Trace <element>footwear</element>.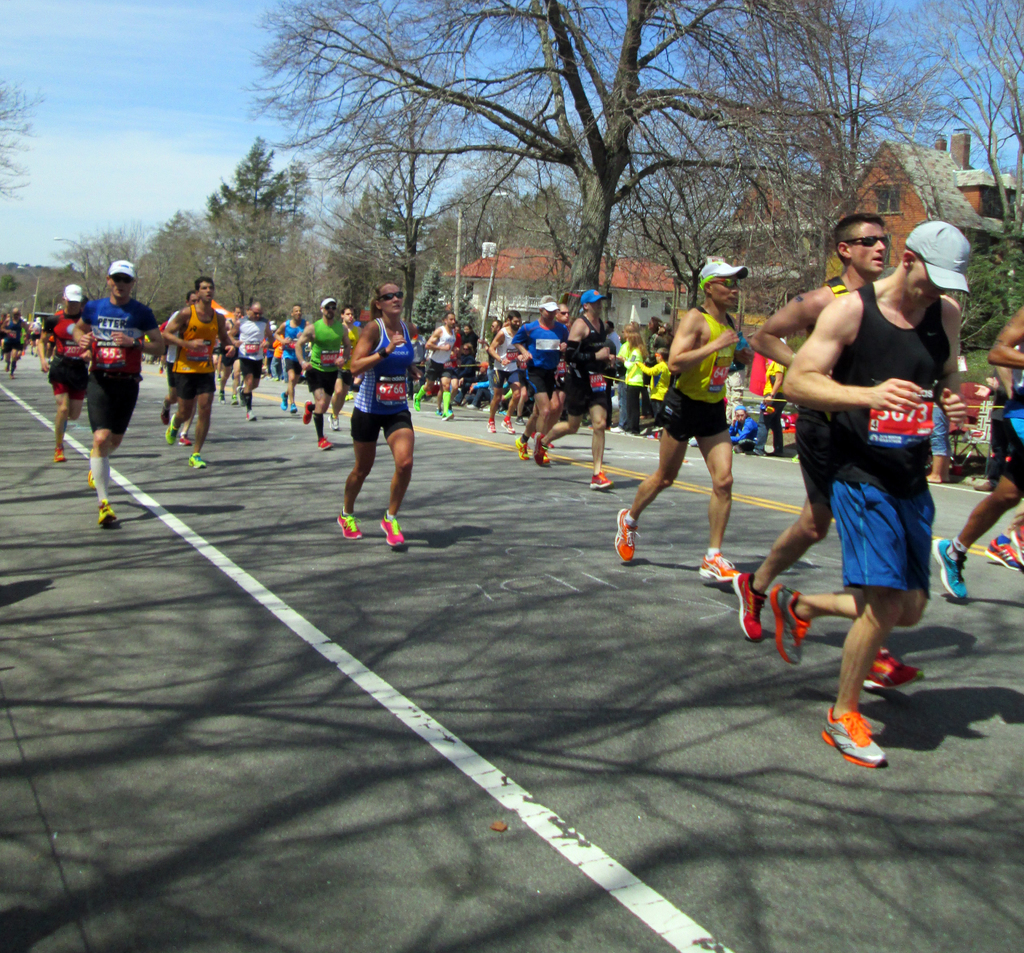
Traced to (1014,518,1023,569).
